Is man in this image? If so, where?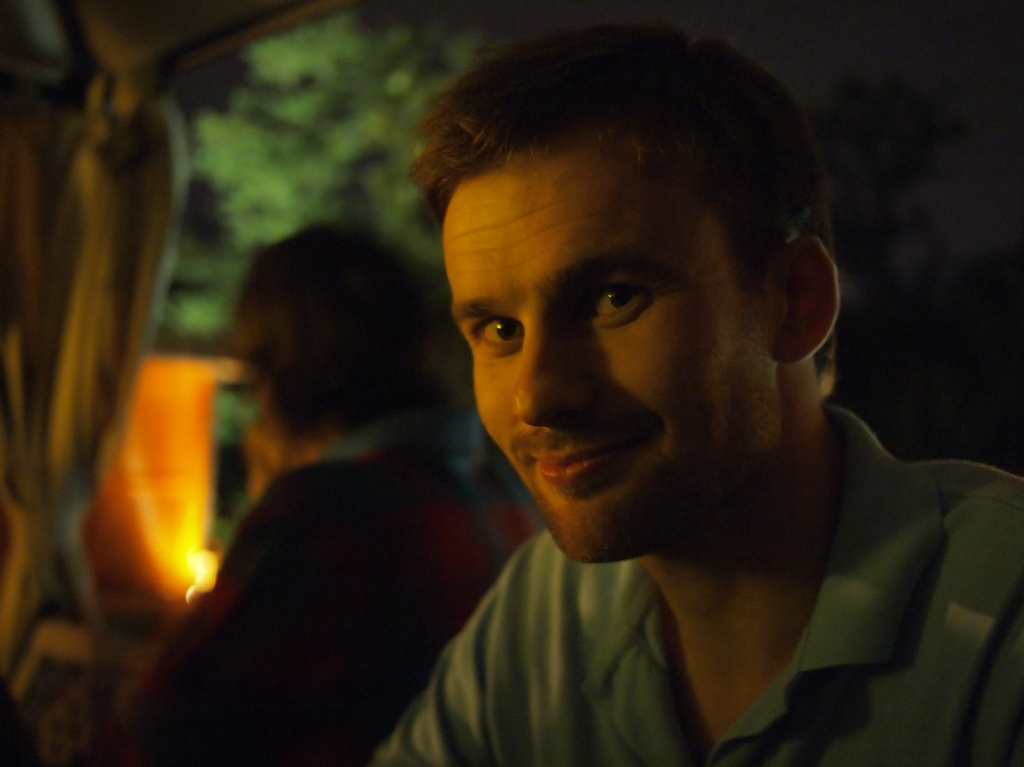
Yes, at <bbox>262, 8, 1023, 766</bbox>.
